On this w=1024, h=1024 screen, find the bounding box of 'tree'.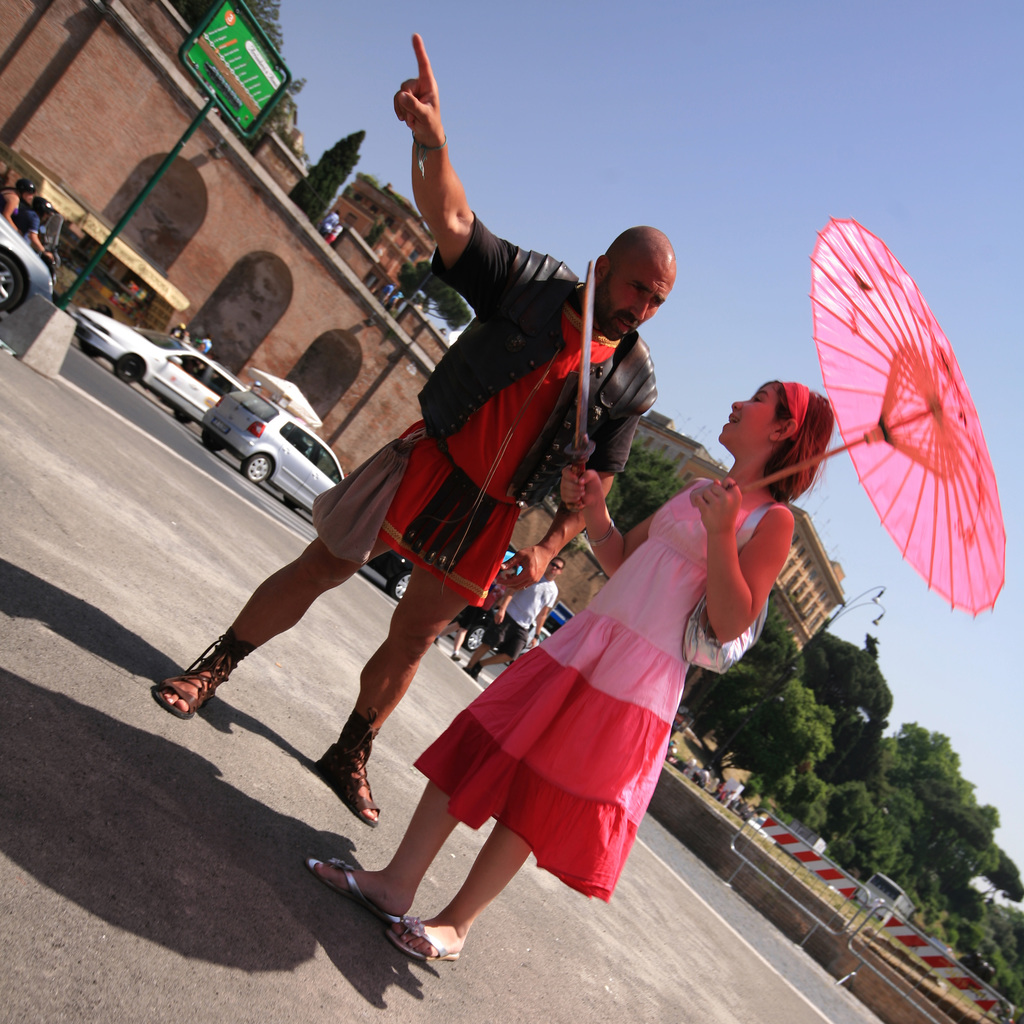
Bounding box: box=[382, 259, 468, 342].
